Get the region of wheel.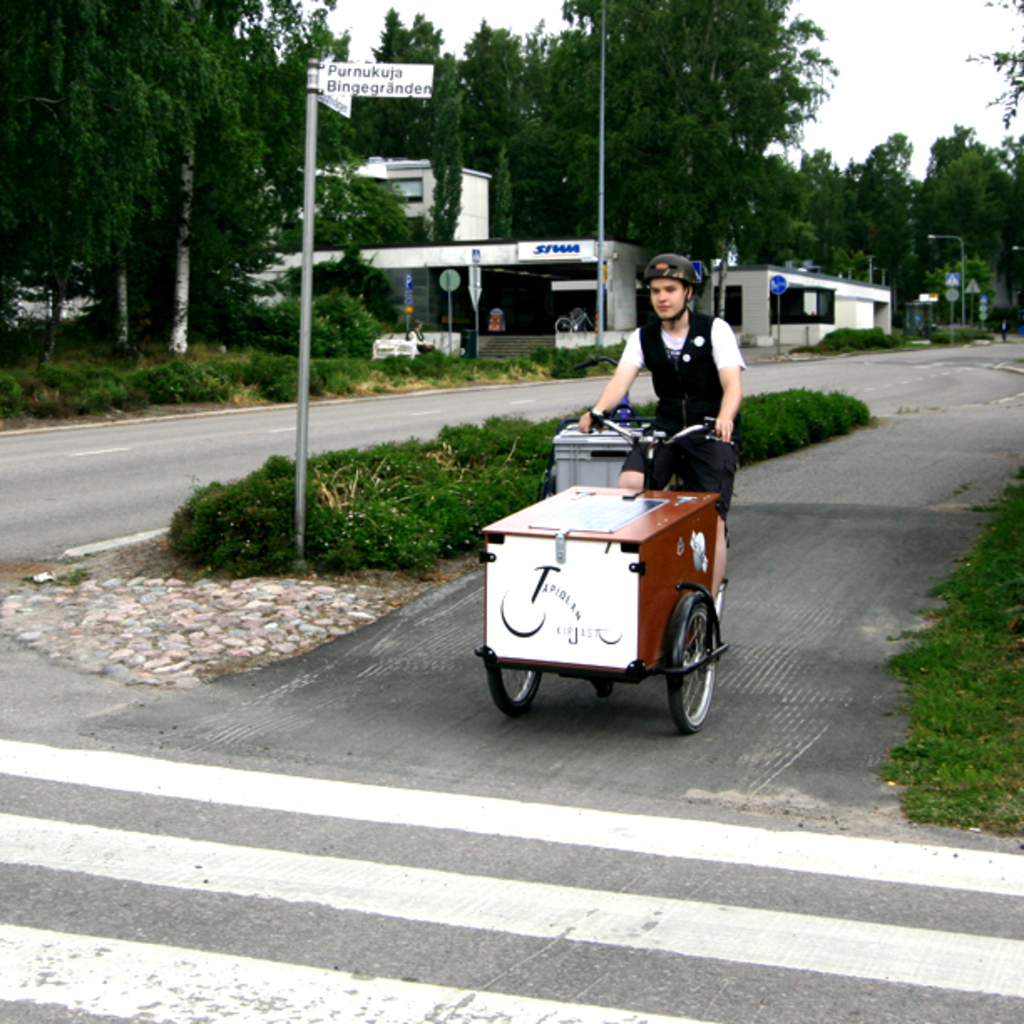
bbox(479, 661, 545, 716).
